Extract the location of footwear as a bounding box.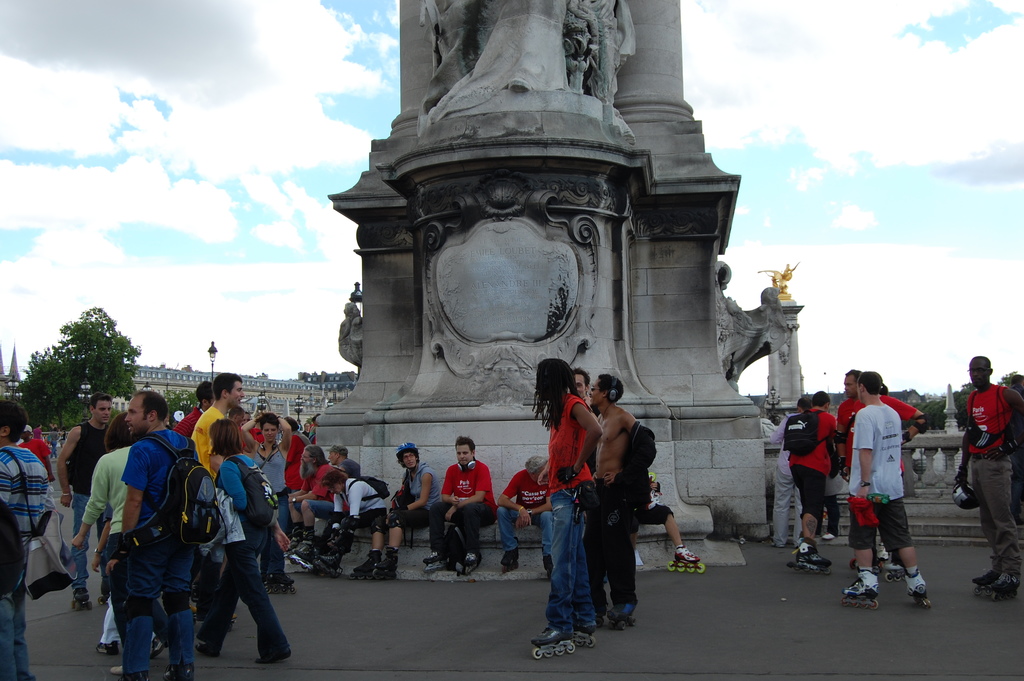
pyautogui.locateOnScreen(501, 549, 522, 565).
